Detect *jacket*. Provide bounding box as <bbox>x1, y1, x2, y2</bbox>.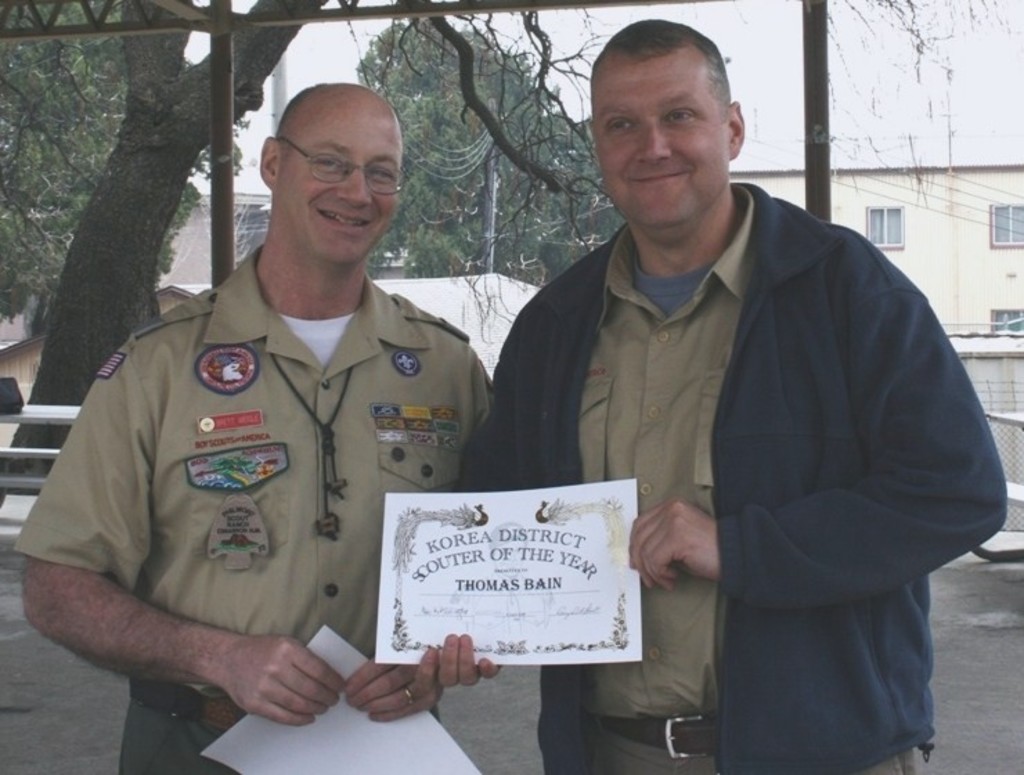
<bbox>548, 169, 981, 743</bbox>.
